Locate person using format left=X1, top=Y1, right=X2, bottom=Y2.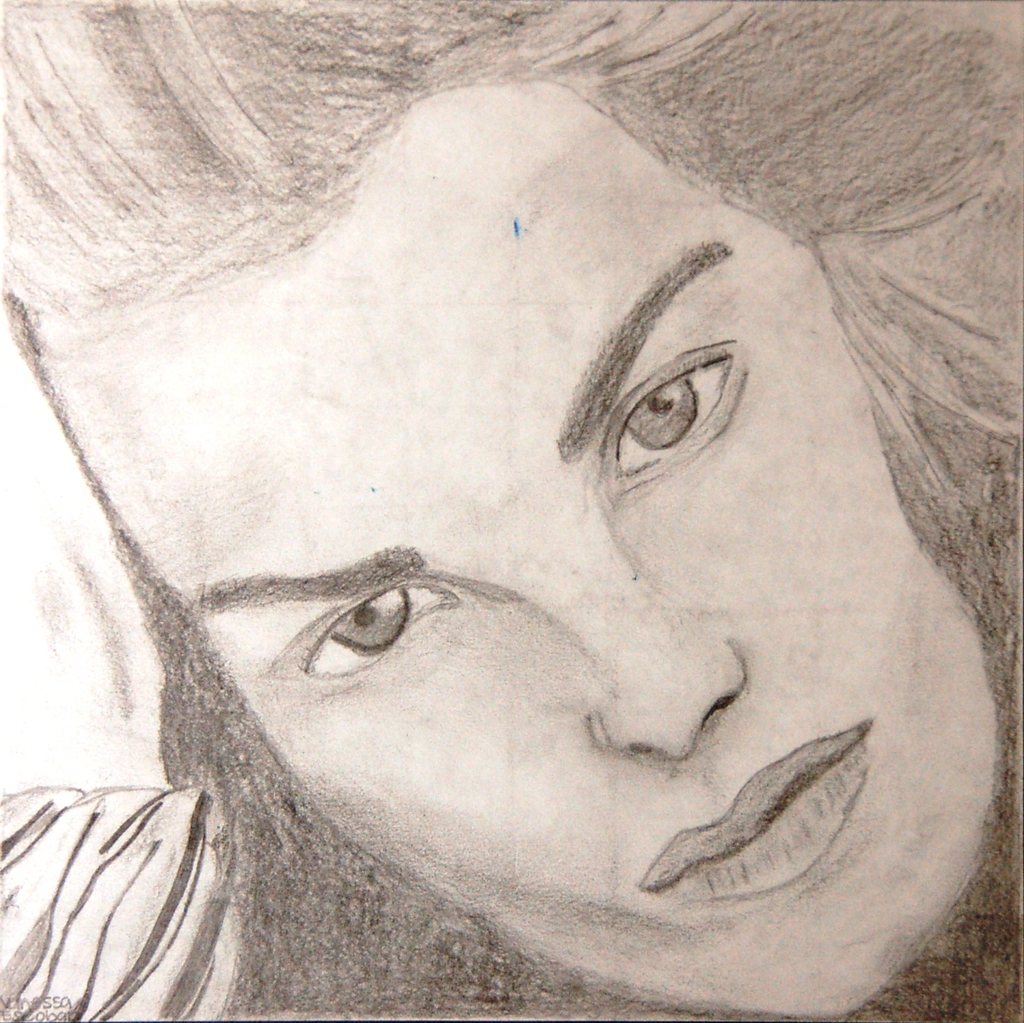
left=12, top=38, right=1019, bottom=1022.
